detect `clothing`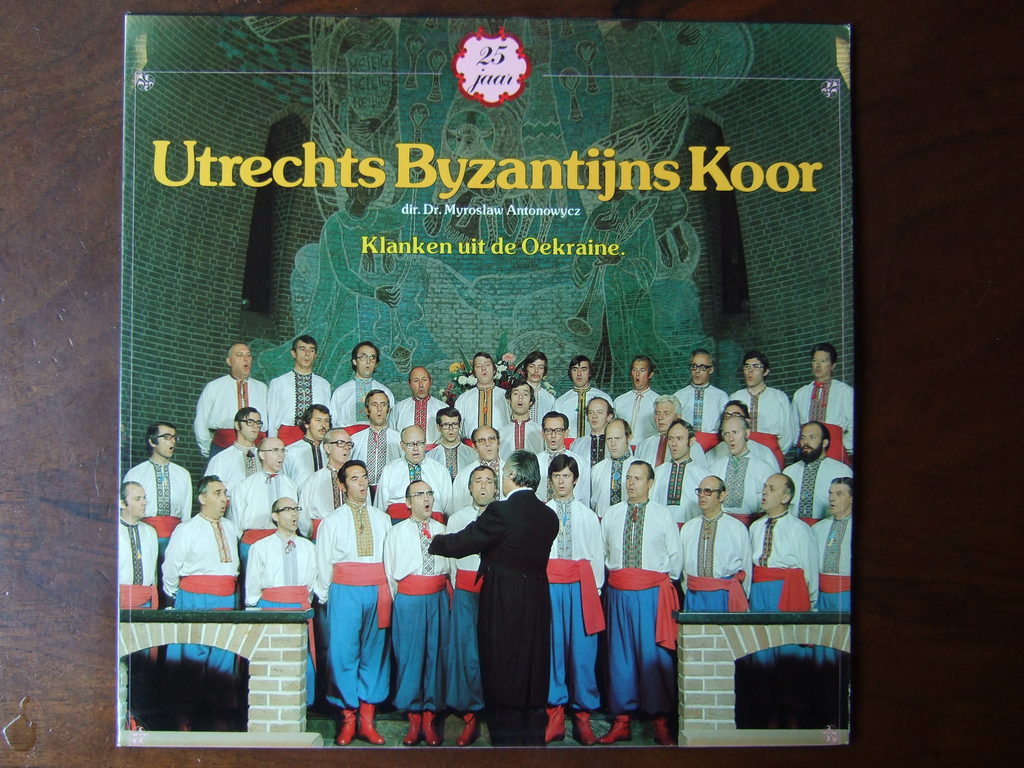
[588,451,639,517]
